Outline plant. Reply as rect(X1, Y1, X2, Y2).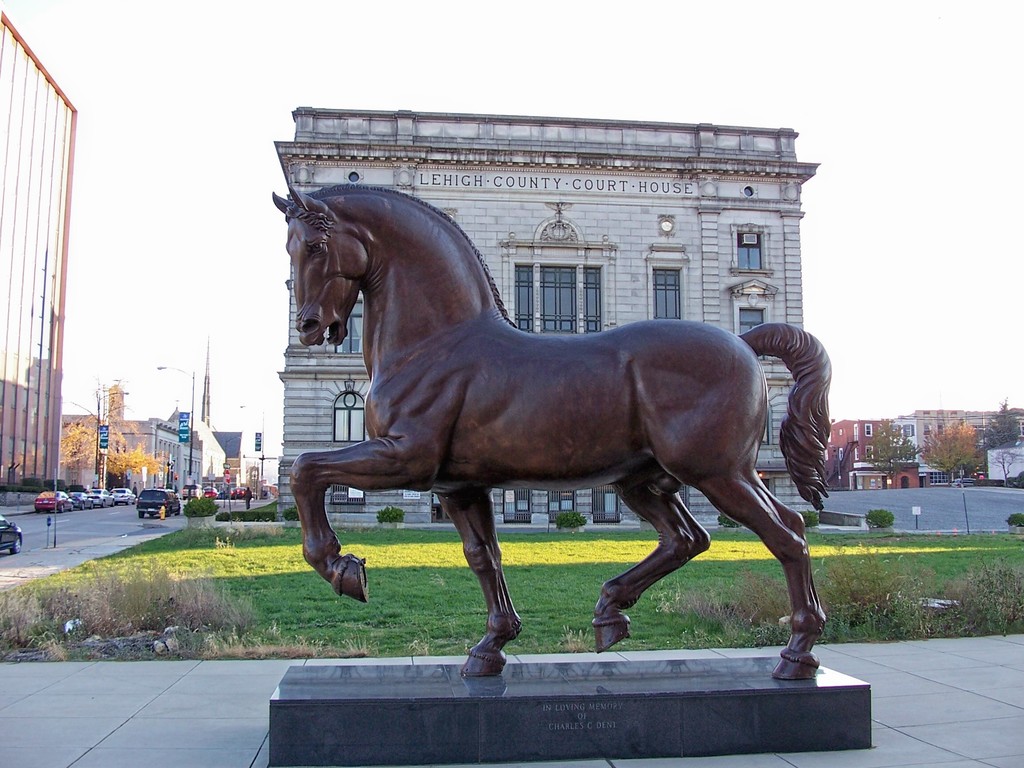
rect(555, 507, 589, 528).
